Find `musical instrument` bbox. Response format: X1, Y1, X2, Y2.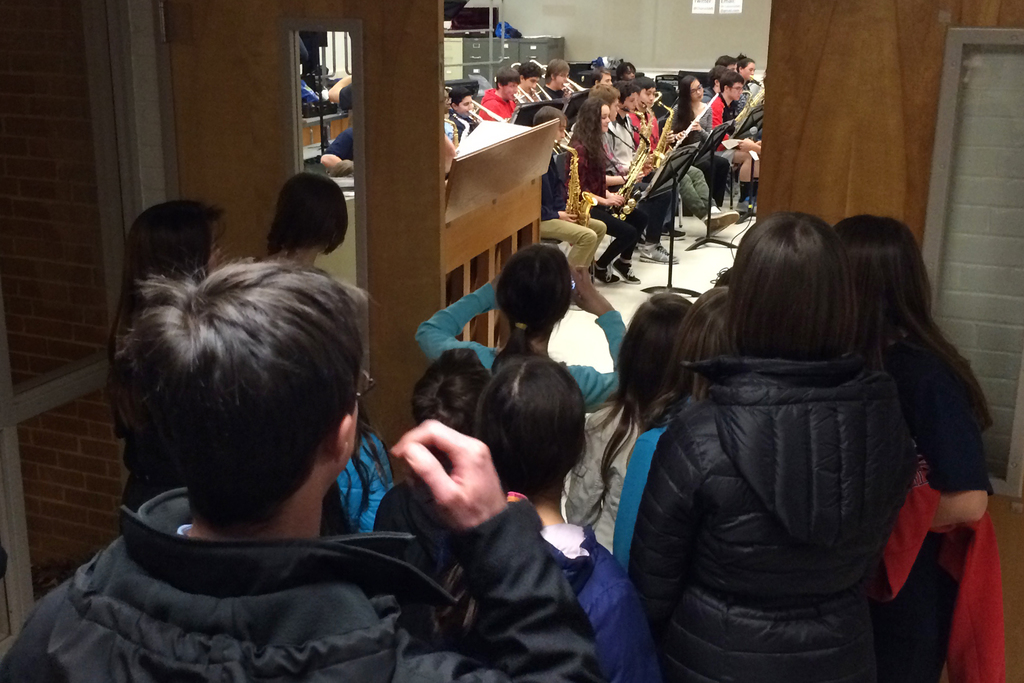
653, 94, 676, 187.
